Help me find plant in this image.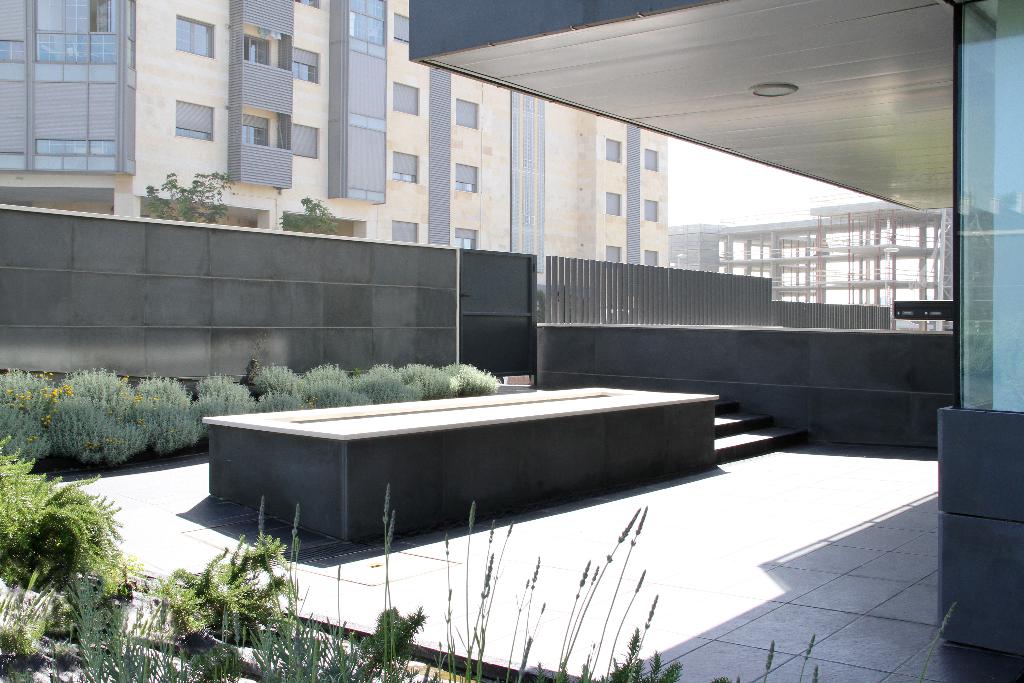
Found it: {"x1": 143, "y1": 522, "x2": 337, "y2": 642}.
